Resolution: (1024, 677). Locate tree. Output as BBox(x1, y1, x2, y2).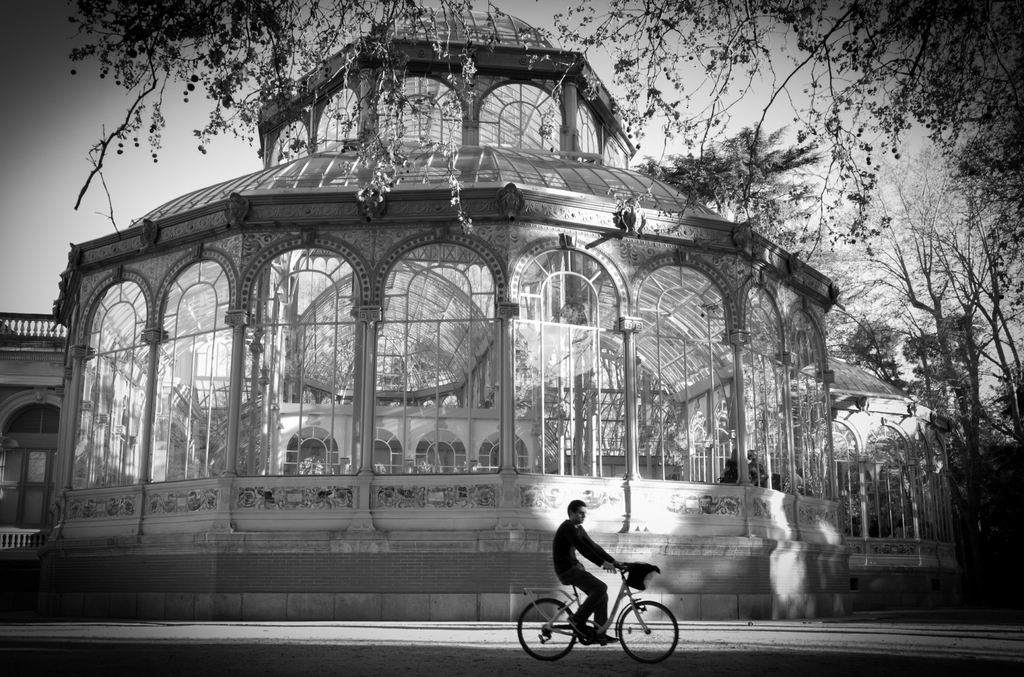
BBox(906, 316, 975, 471).
